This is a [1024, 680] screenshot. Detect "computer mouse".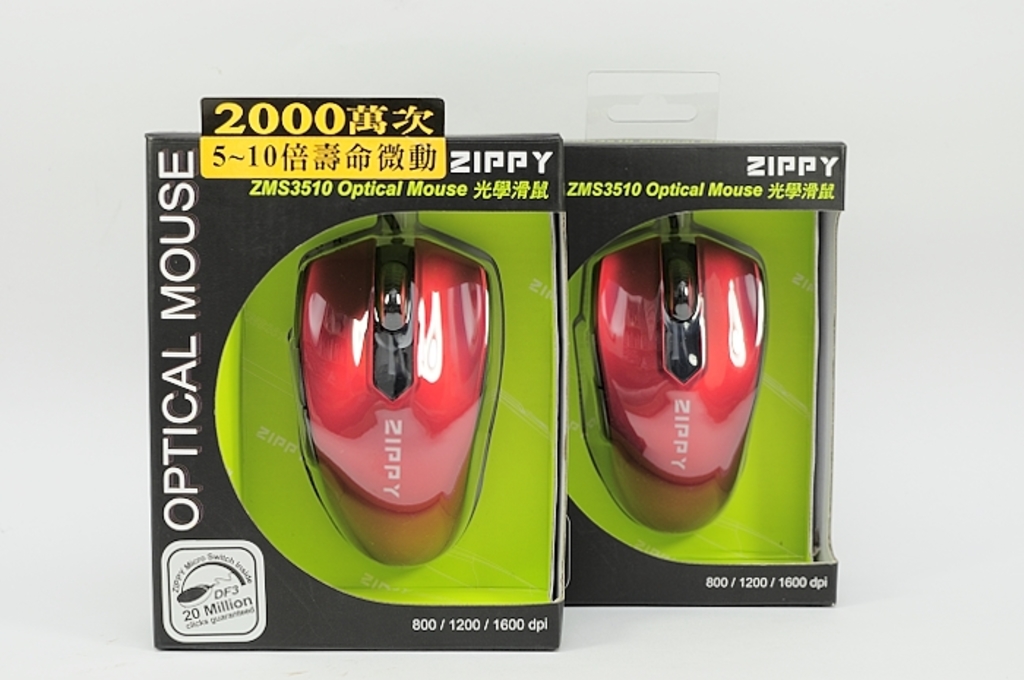
crop(588, 233, 764, 534).
